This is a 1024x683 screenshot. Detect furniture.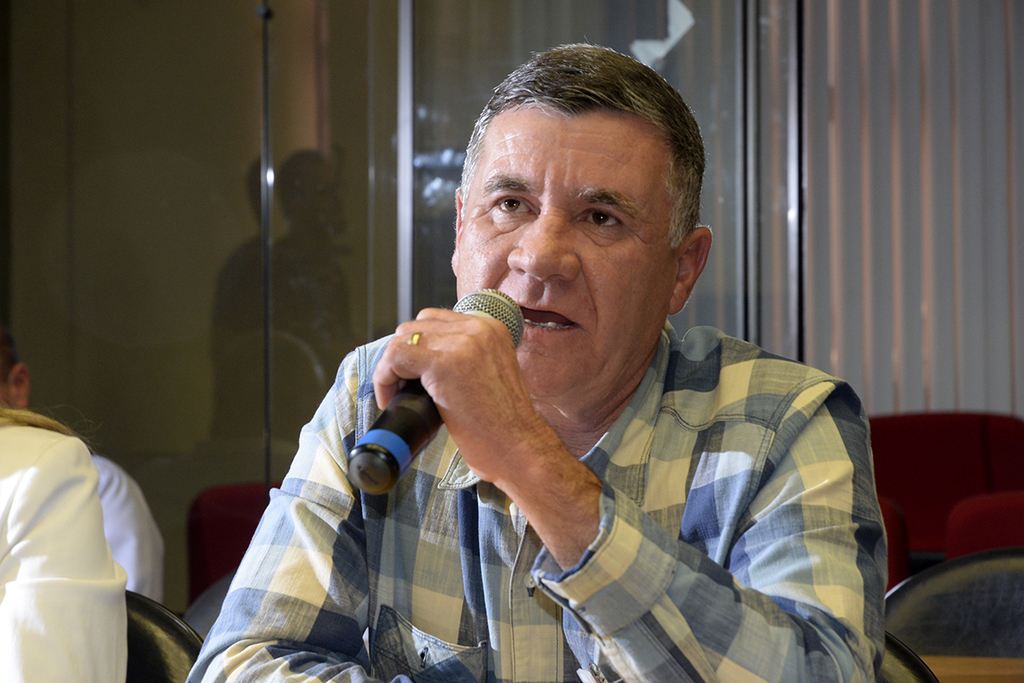
bbox=(948, 493, 1023, 563).
